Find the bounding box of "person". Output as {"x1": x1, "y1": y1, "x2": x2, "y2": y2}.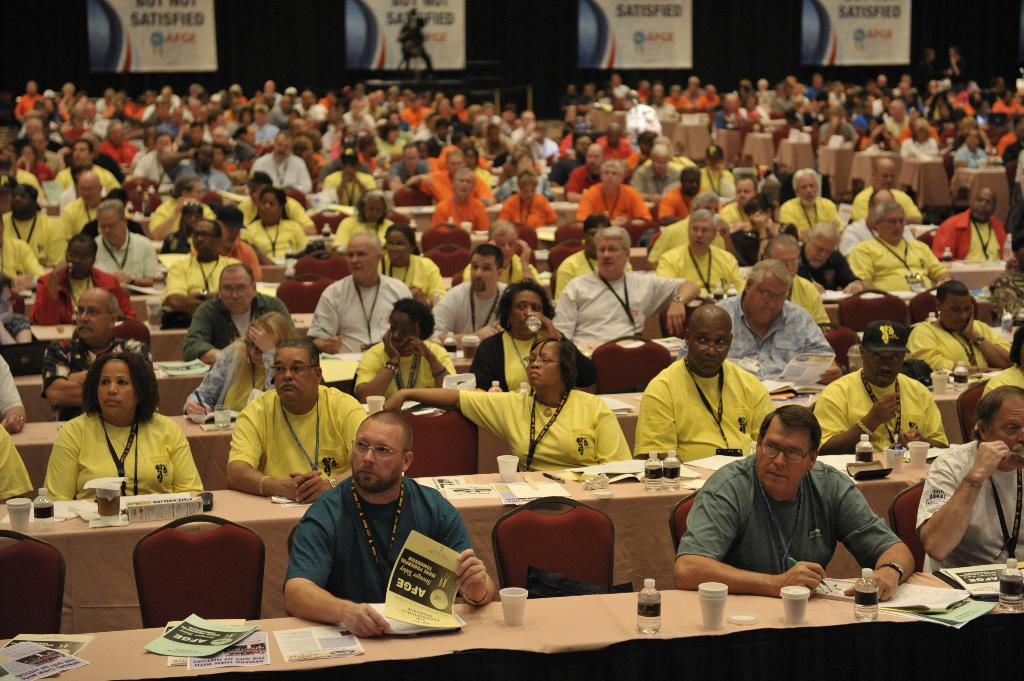
{"x1": 839, "y1": 203, "x2": 957, "y2": 297}.
